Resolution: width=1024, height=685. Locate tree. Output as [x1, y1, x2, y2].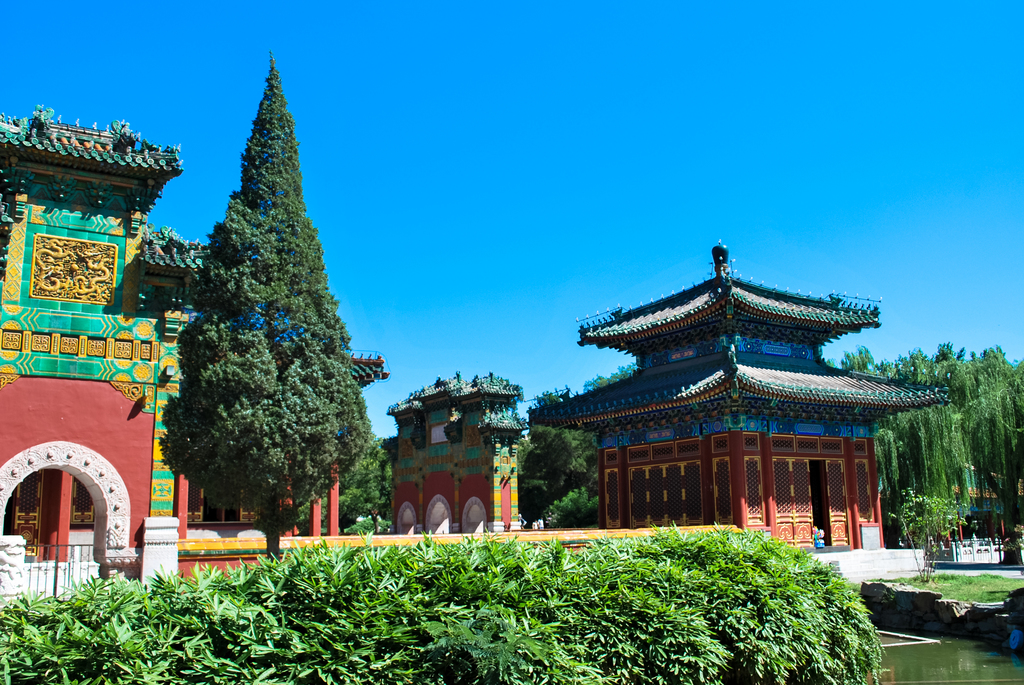
[328, 427, 404, 531].
